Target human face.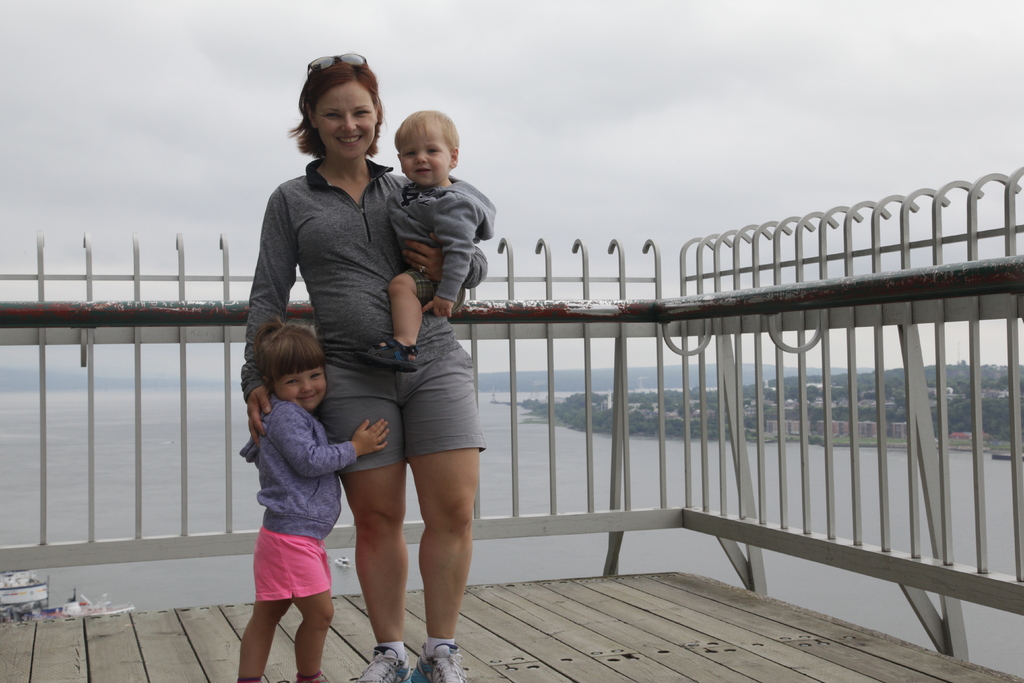
Target region: (403, 117, 450, 183).
